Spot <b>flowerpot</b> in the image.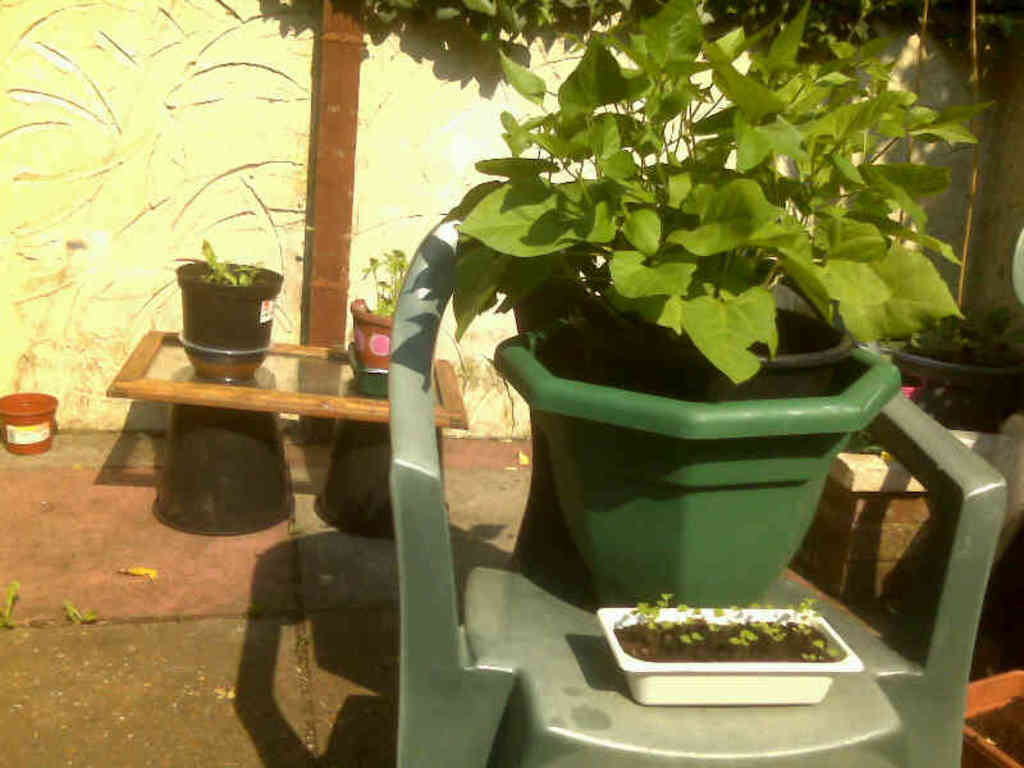
<b>flowerpot</b> found at region(594, 608, 868, 710).
